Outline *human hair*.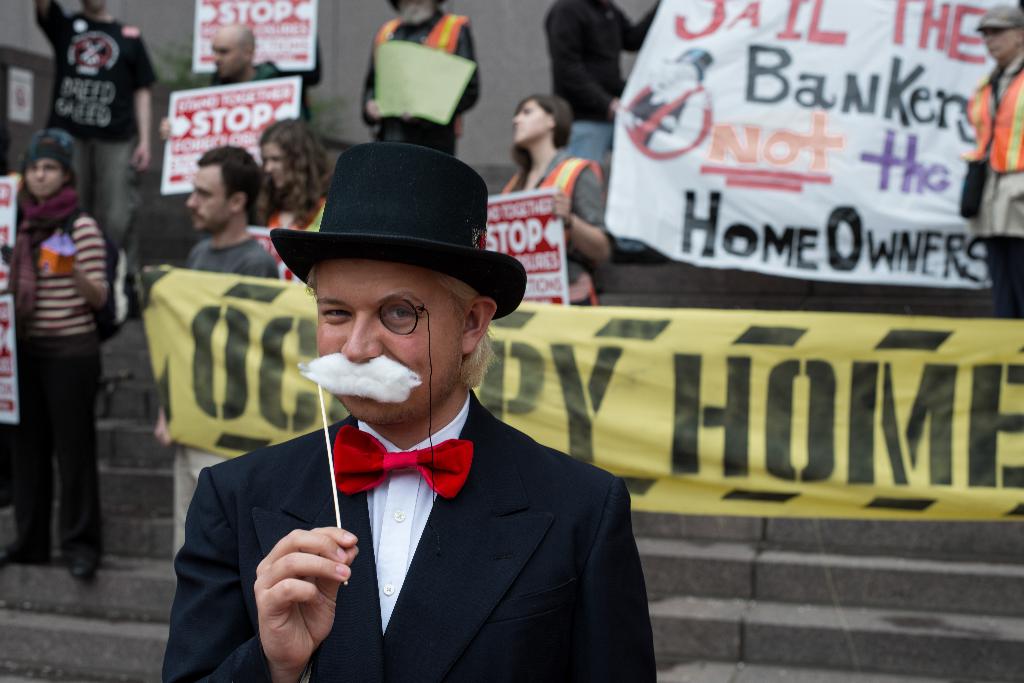
Outline: (512, 92, 575, 191).
